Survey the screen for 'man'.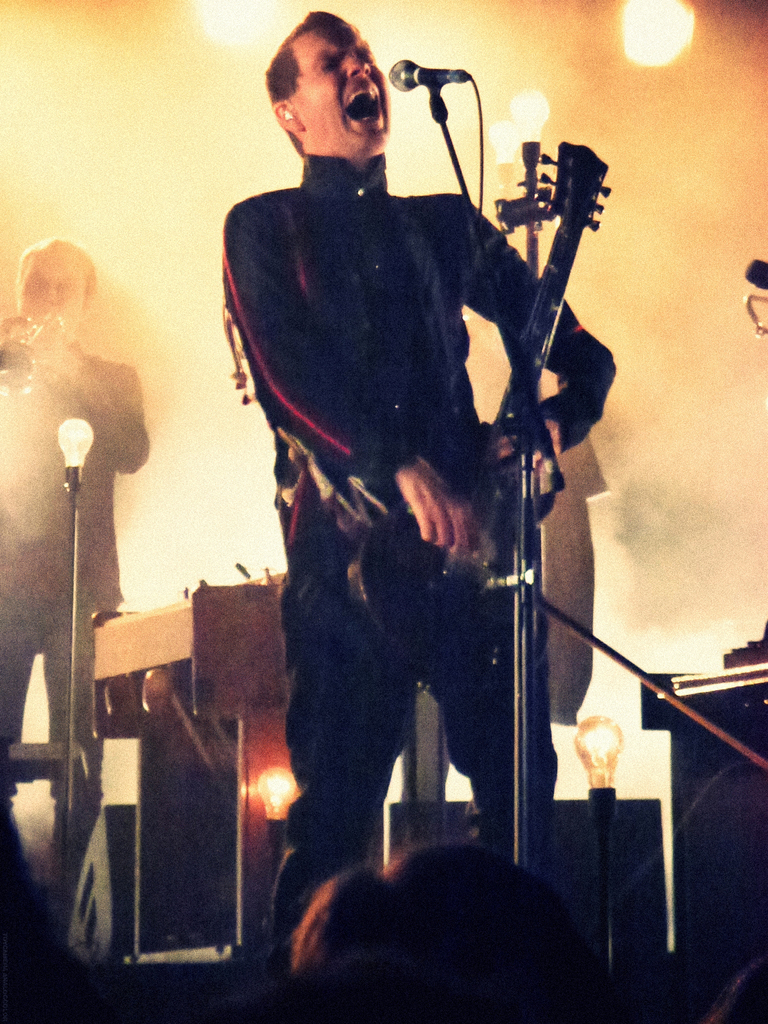
Survey found: select_region(0, 236, 150, 867).
